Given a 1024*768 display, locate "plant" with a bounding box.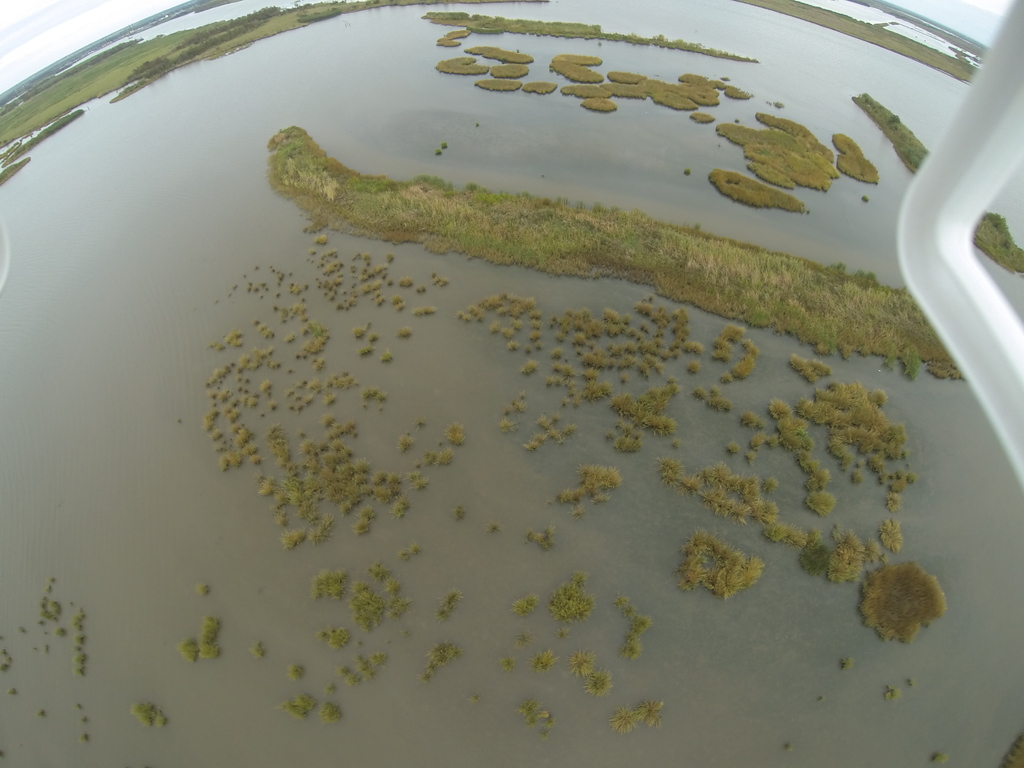
Located: {"x1": 403, "y1": 468, "x2": 427, "y2": 488}.
